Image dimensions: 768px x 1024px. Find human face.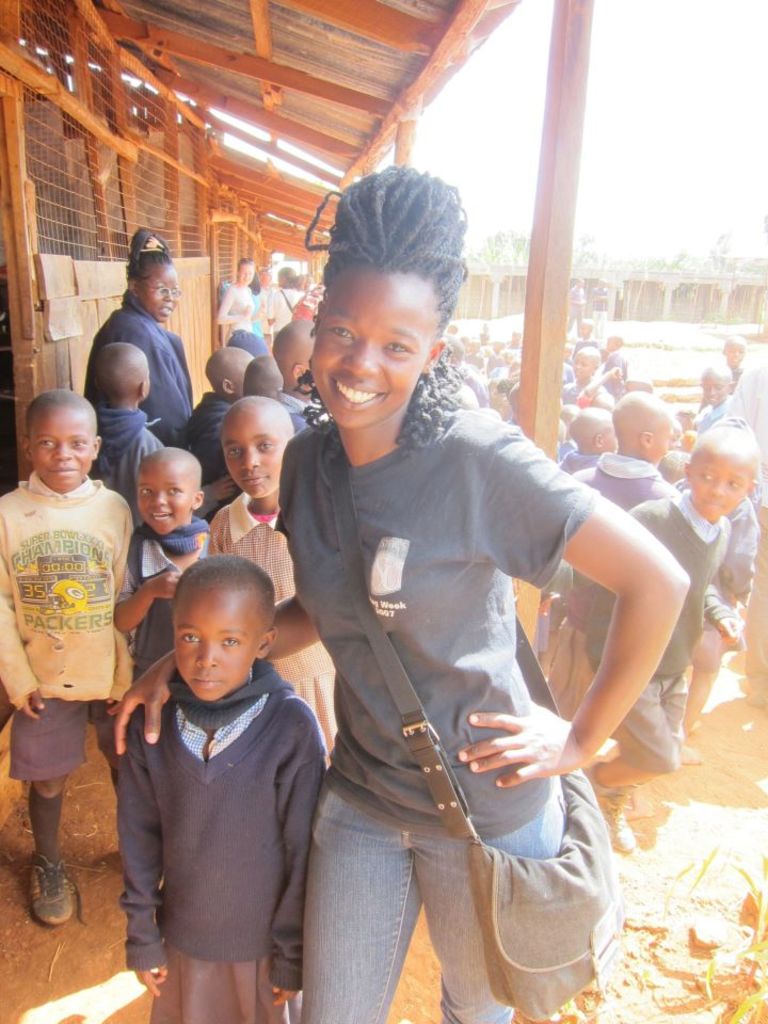
174 582 255 703.
